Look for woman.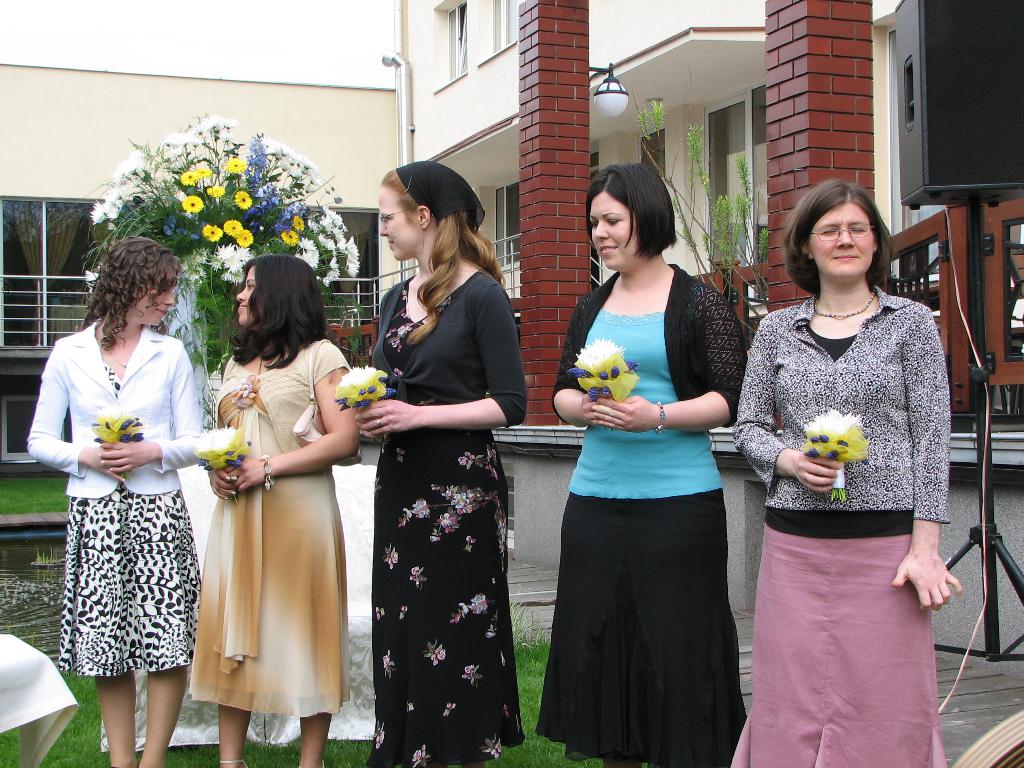
Found: pyautogui.locateOnScreen(355, 168, 545, 767).
